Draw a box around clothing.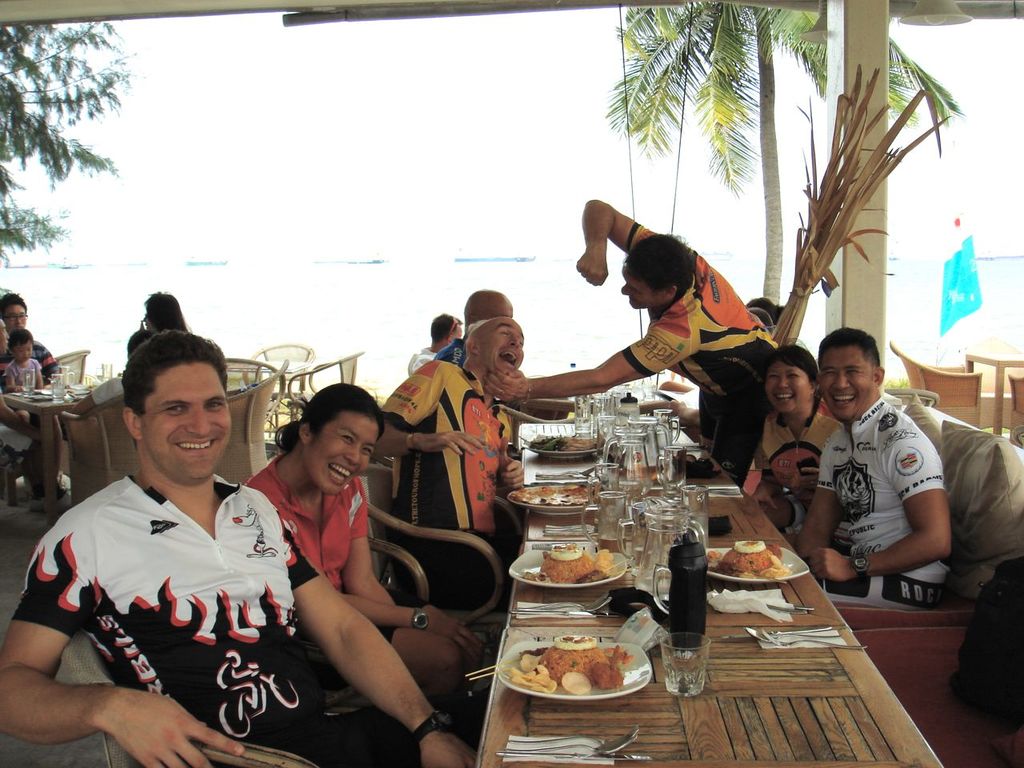
pyautogui.locateOnScreen(31, 454, 303, 734).
